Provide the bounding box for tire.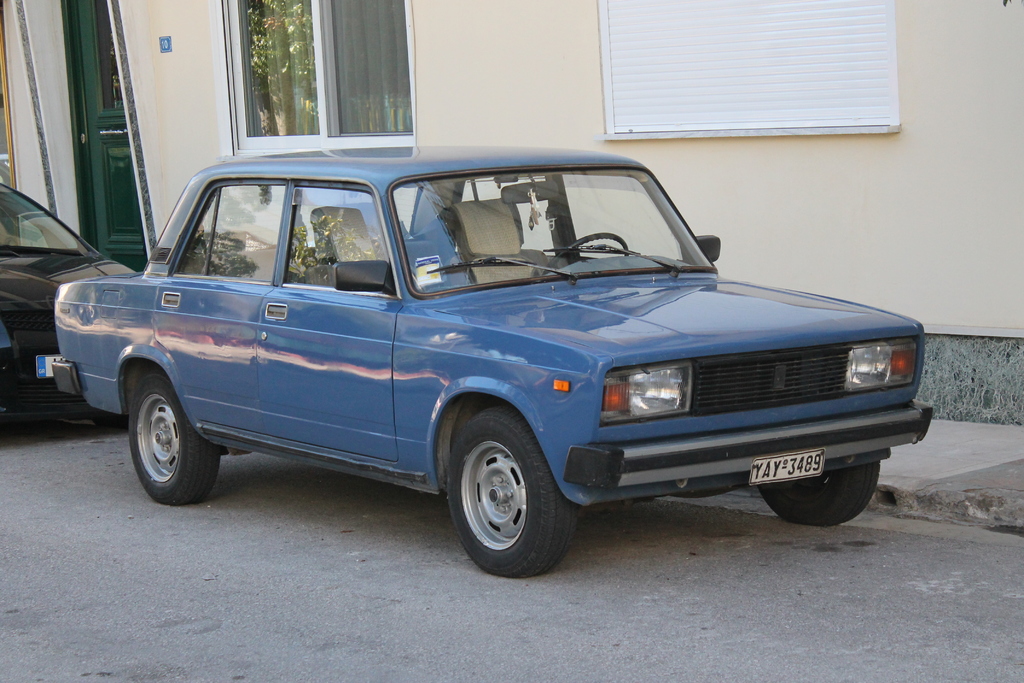
(758, 459, 879, 526).
